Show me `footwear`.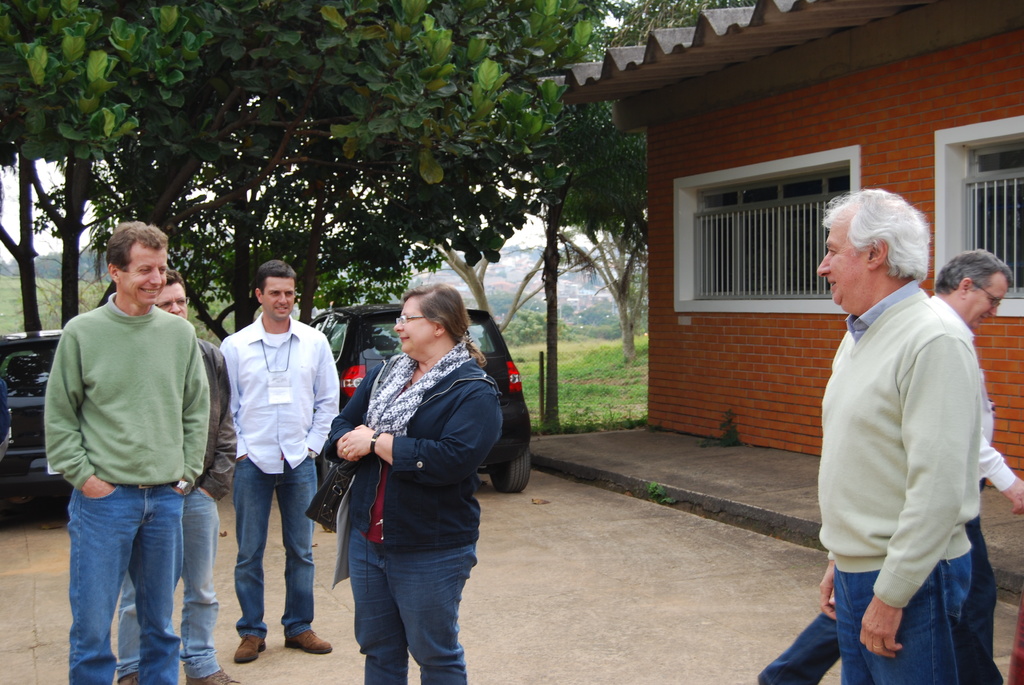
`footwear` is here: pyautogui.locateOnScreen(185, 666, 241, 684).
